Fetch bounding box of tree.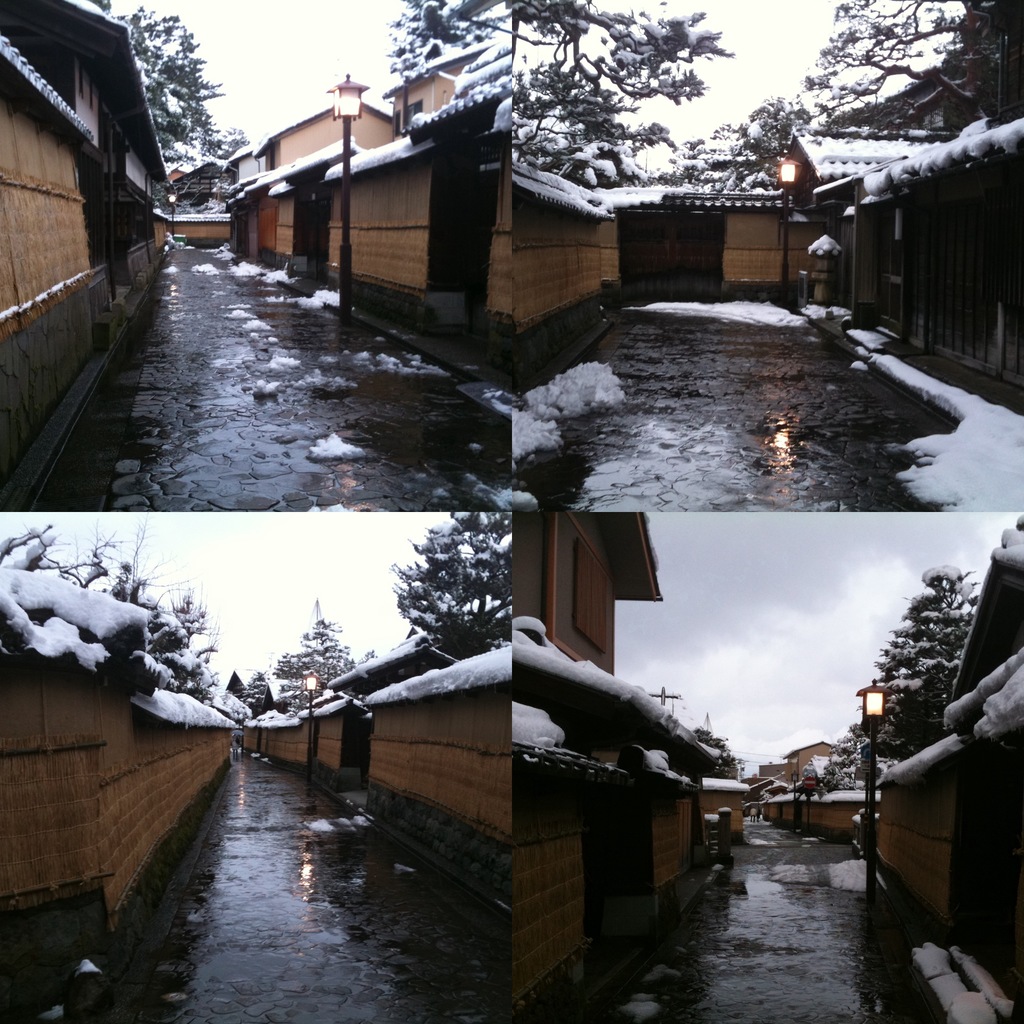
Bbox: <region>693, 726, 739, 779</region>.
